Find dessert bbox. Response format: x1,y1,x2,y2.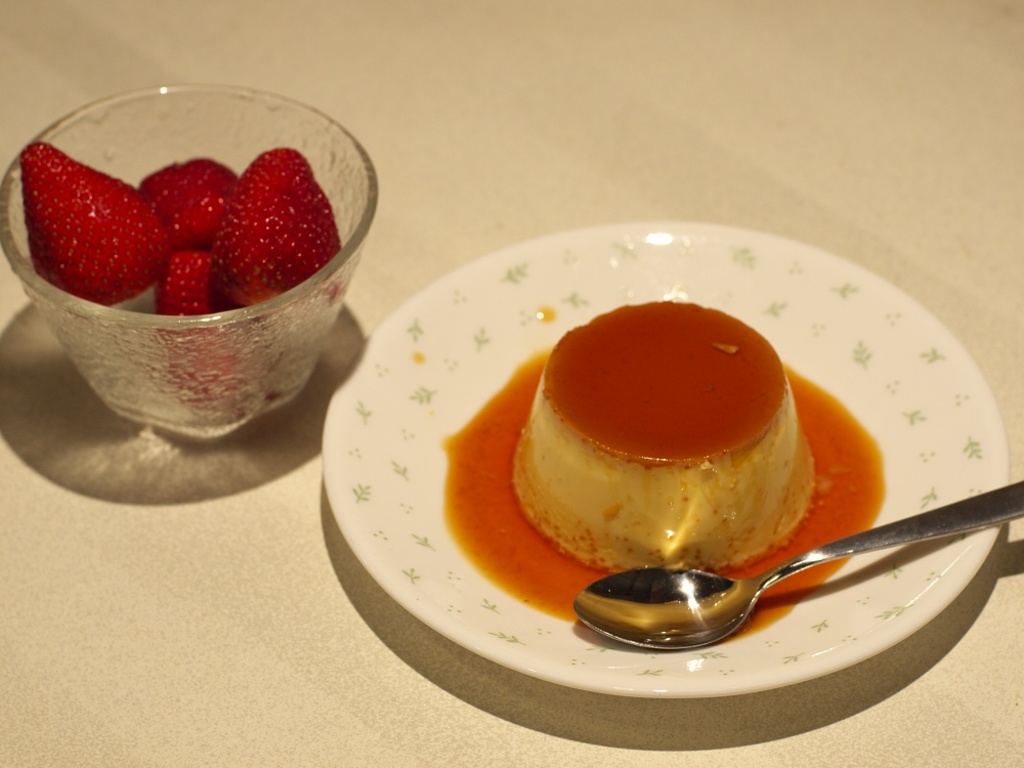
507,316,813,602.
